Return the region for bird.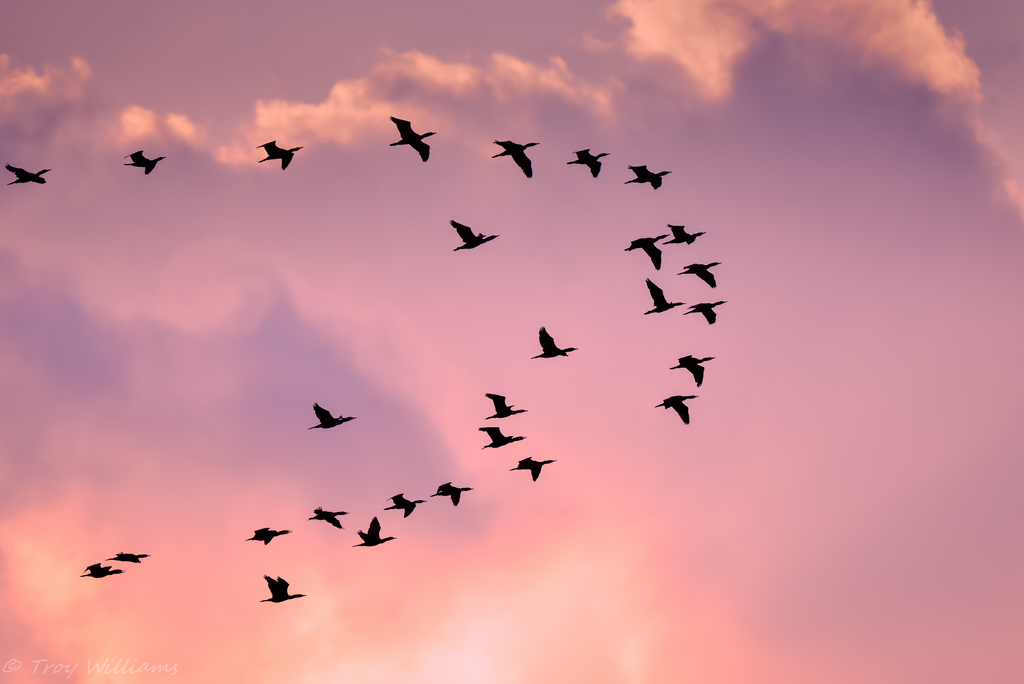
(x1=306, y1=507, x2=349, y2=532).
